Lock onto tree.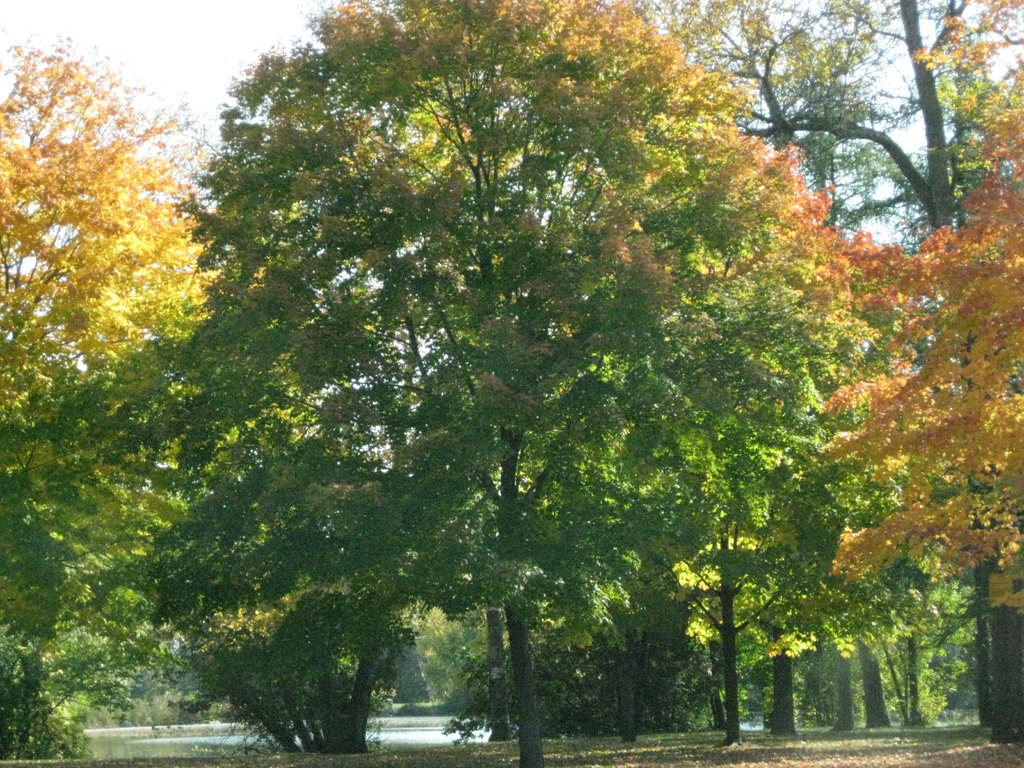
Locked: left=0, top=360, right=159, bottom=751.
